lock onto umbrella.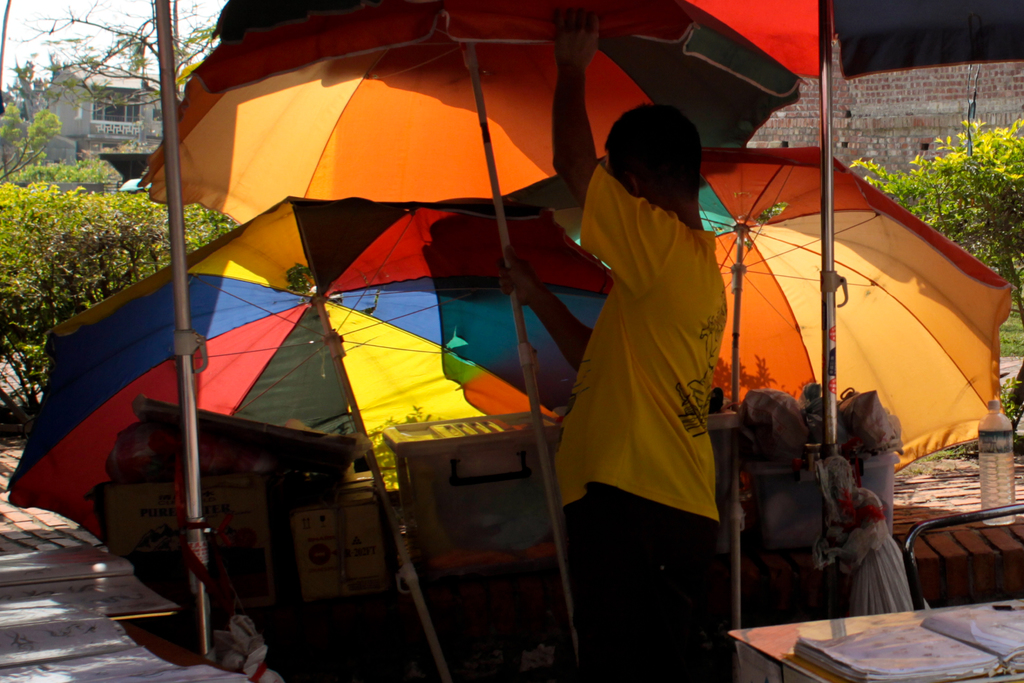
Locked: {"left": 136, "top": 0, "right": 813, "bottom": 682}.
